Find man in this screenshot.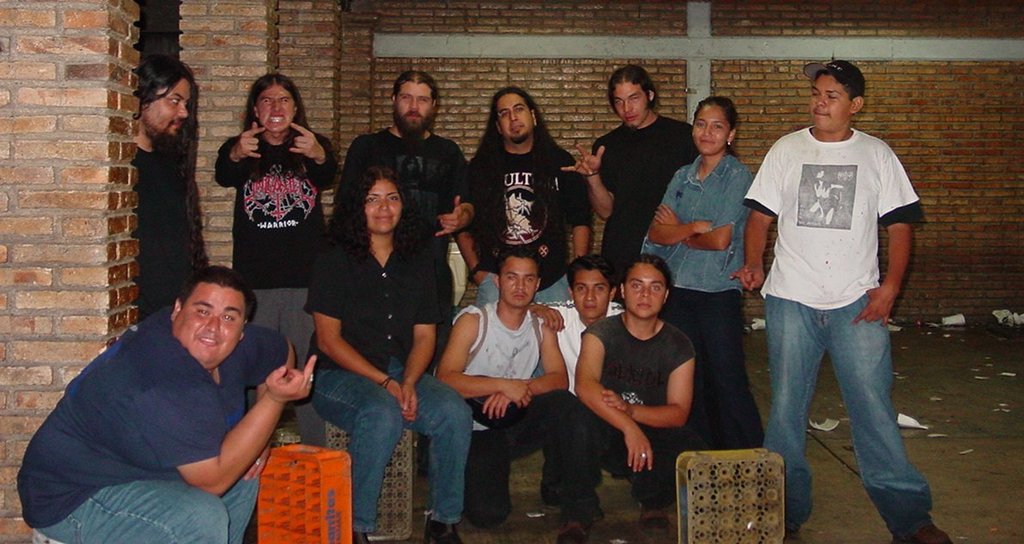
The bounding box for man is 431, 241, 598, 538.
